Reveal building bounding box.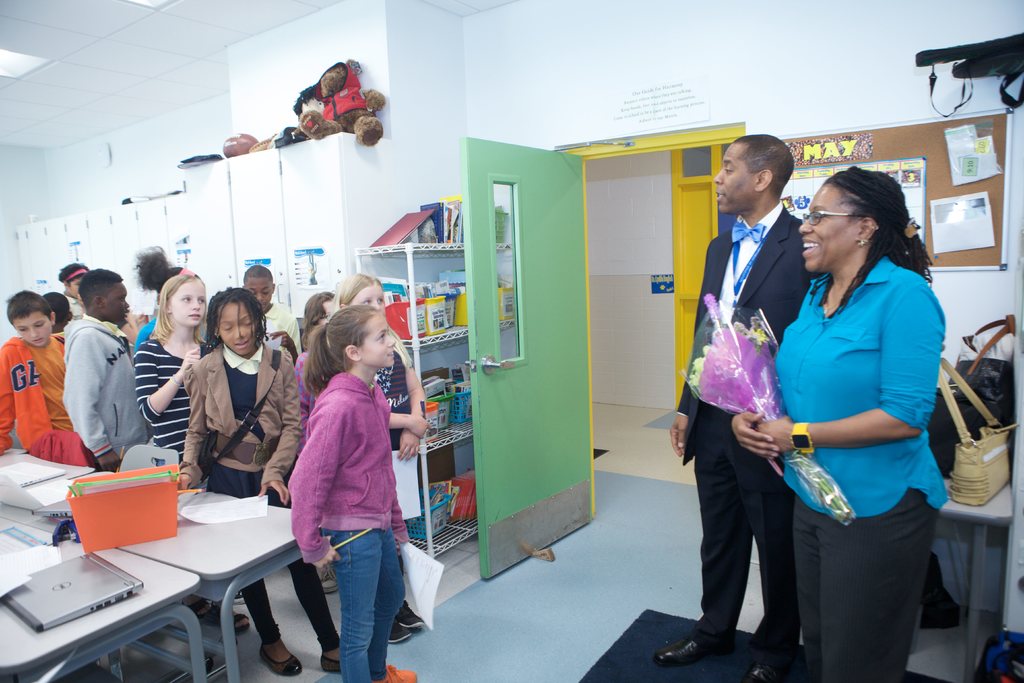
Revealed: 0/0/1021/682.
